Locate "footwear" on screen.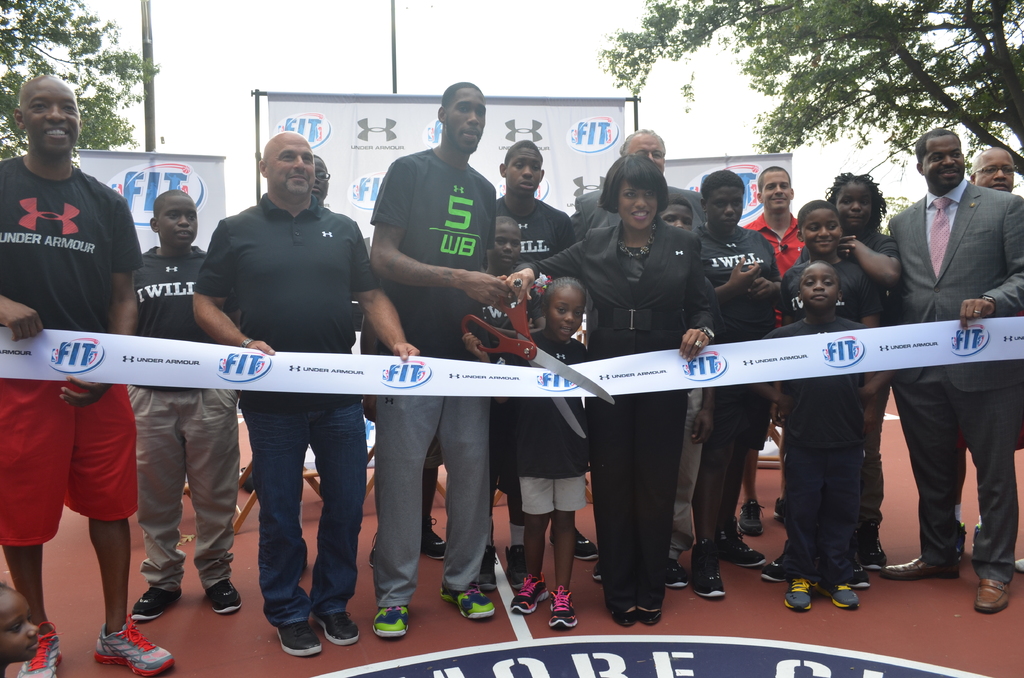
On screen at {"x1": 279, "y1": 623, "x2": 321, "y2": 658}.
